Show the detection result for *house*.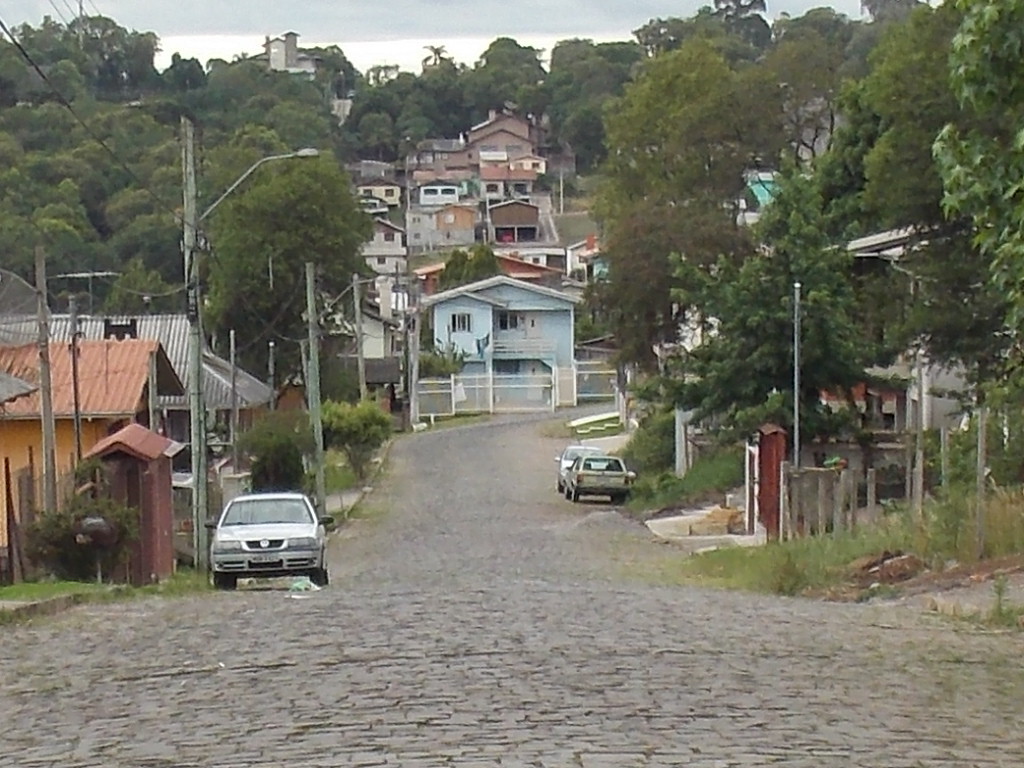
select_region(0, 335, 190, 575).
